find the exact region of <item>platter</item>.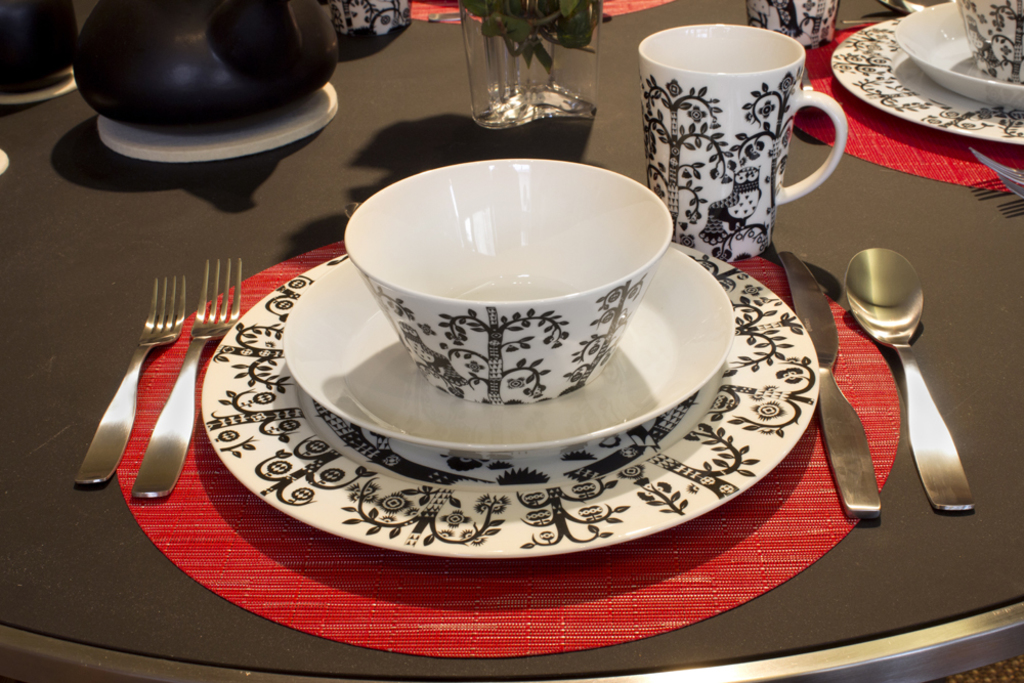
Exact region: rect(830, 11, 1023, 145).
